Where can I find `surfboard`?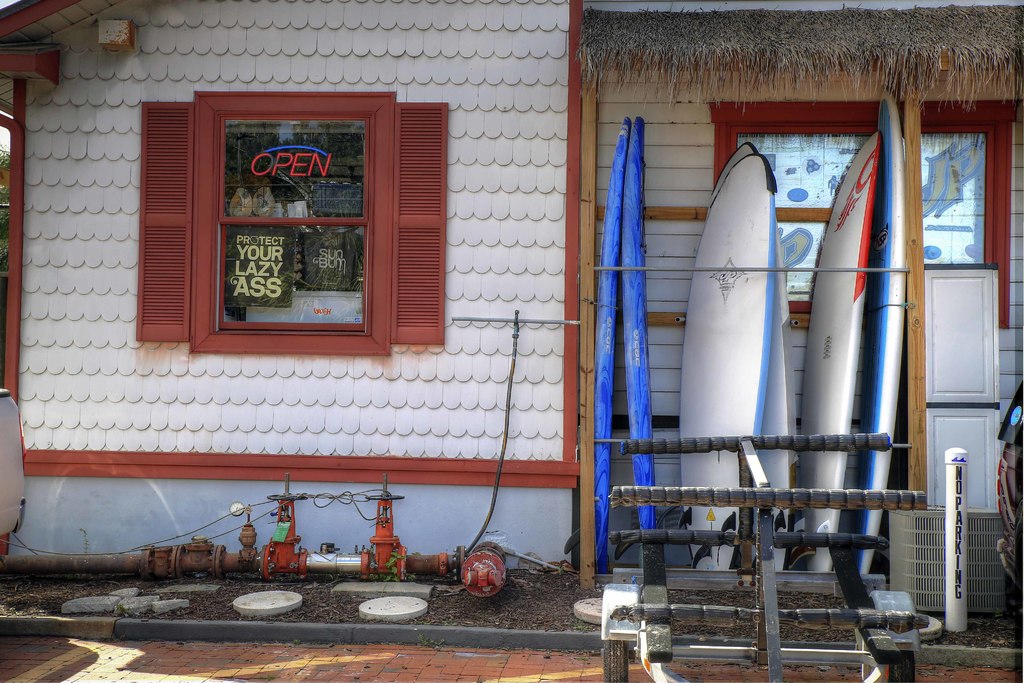
You can find it at Rect(678, 152, 777, 566).
